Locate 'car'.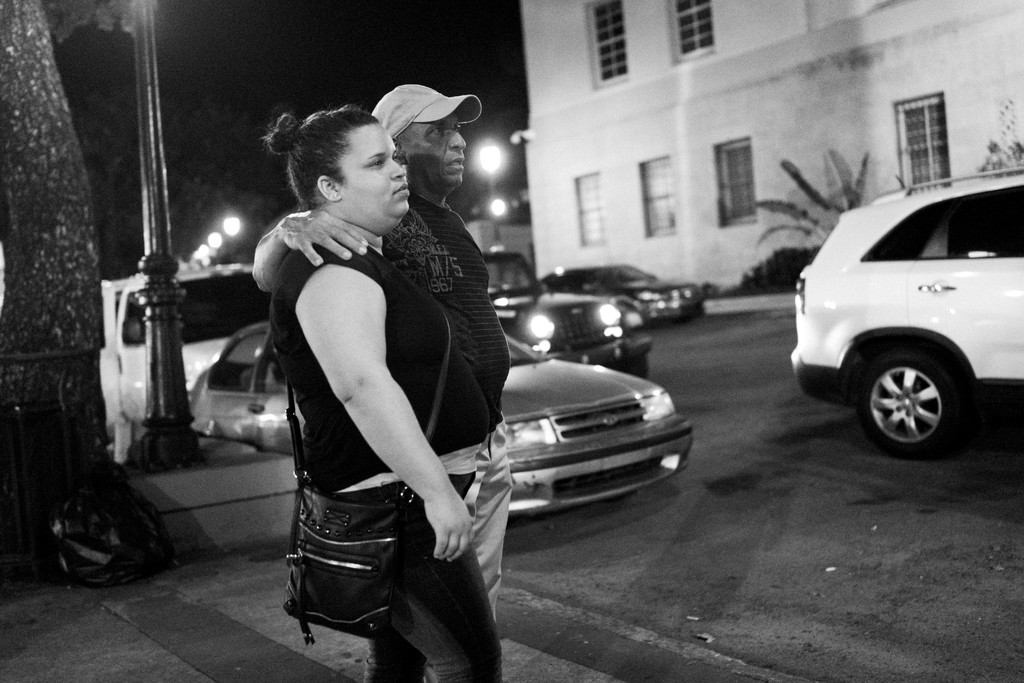
Bounding box: box(536, 262, 707, 331).
